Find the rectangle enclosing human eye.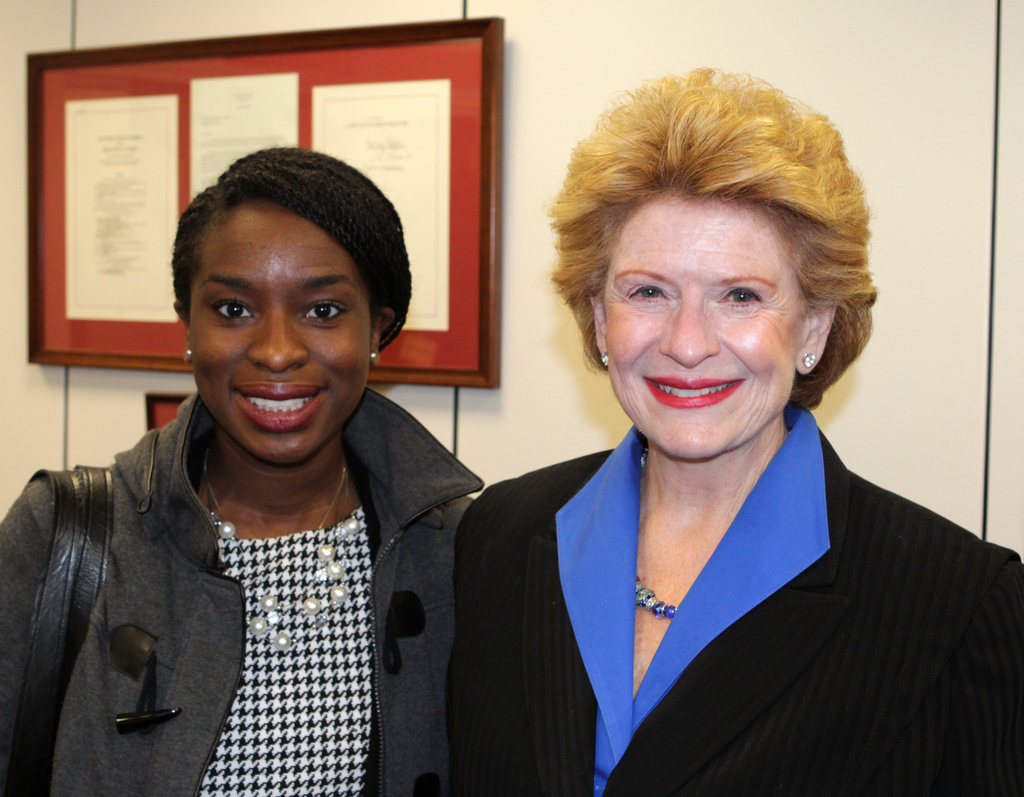
pyautogui.locateOnScreen(719, 283, 756, 308).
